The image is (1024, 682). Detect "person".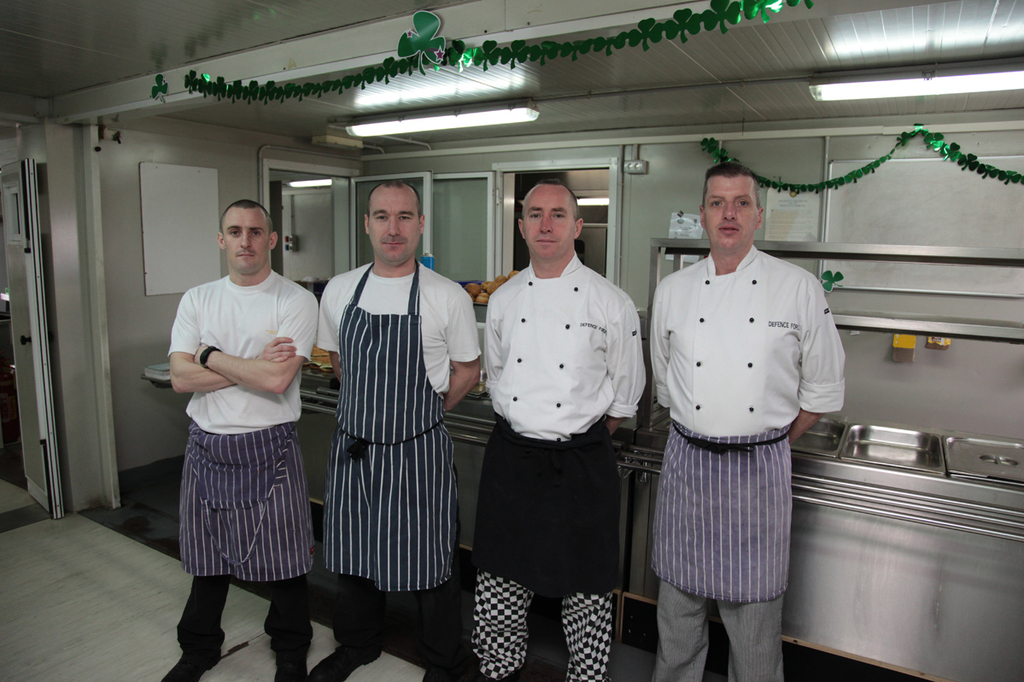
Detection: (473, 177, 650, 681).
